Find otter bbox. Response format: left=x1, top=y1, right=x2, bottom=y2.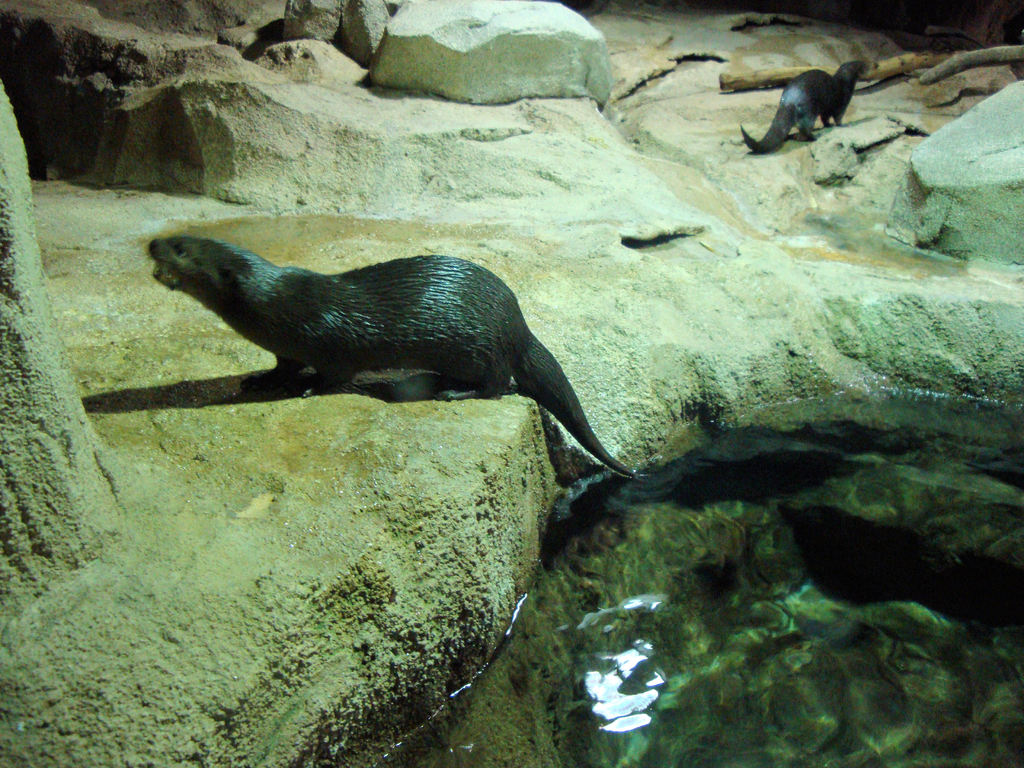
left=132, top=230, right=634, bottom=456.
